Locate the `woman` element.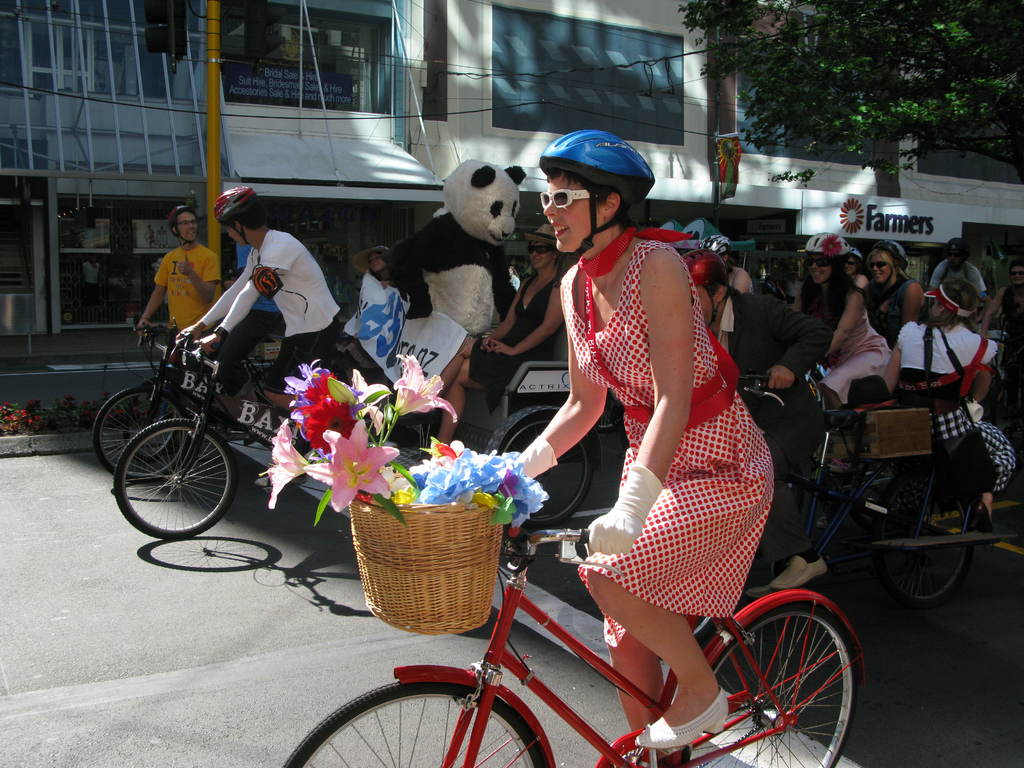
Element bbox: detection(857, 237, 928, 350).
